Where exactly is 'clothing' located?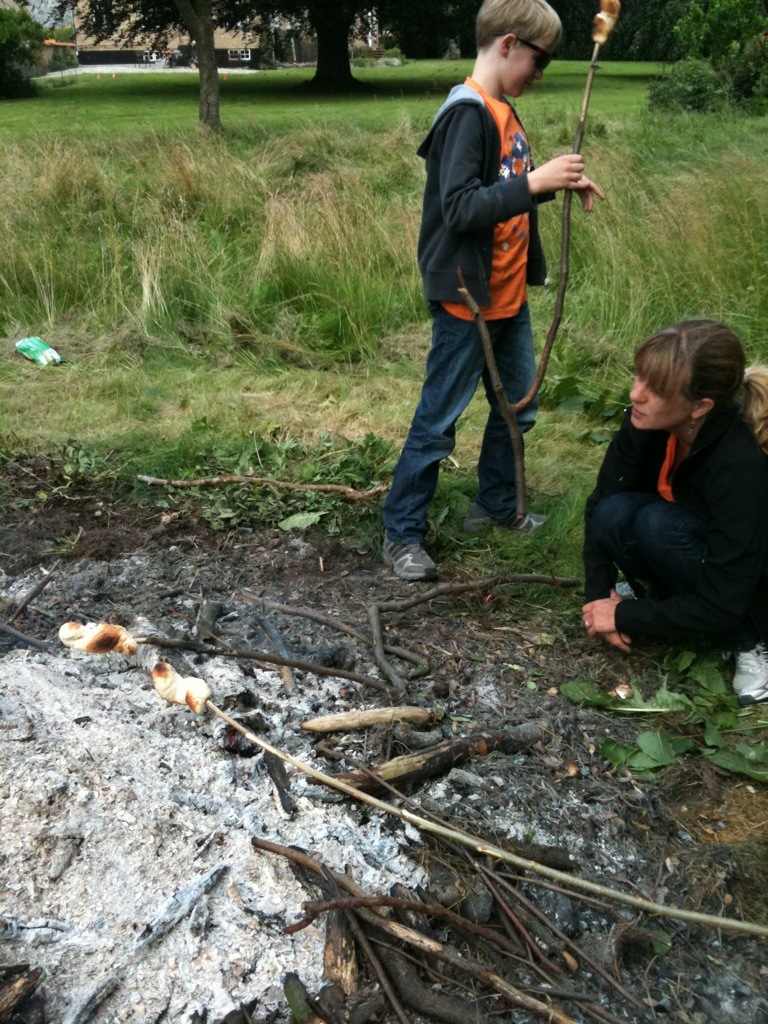
Its bounding box is [581, 400, 767, 633].
